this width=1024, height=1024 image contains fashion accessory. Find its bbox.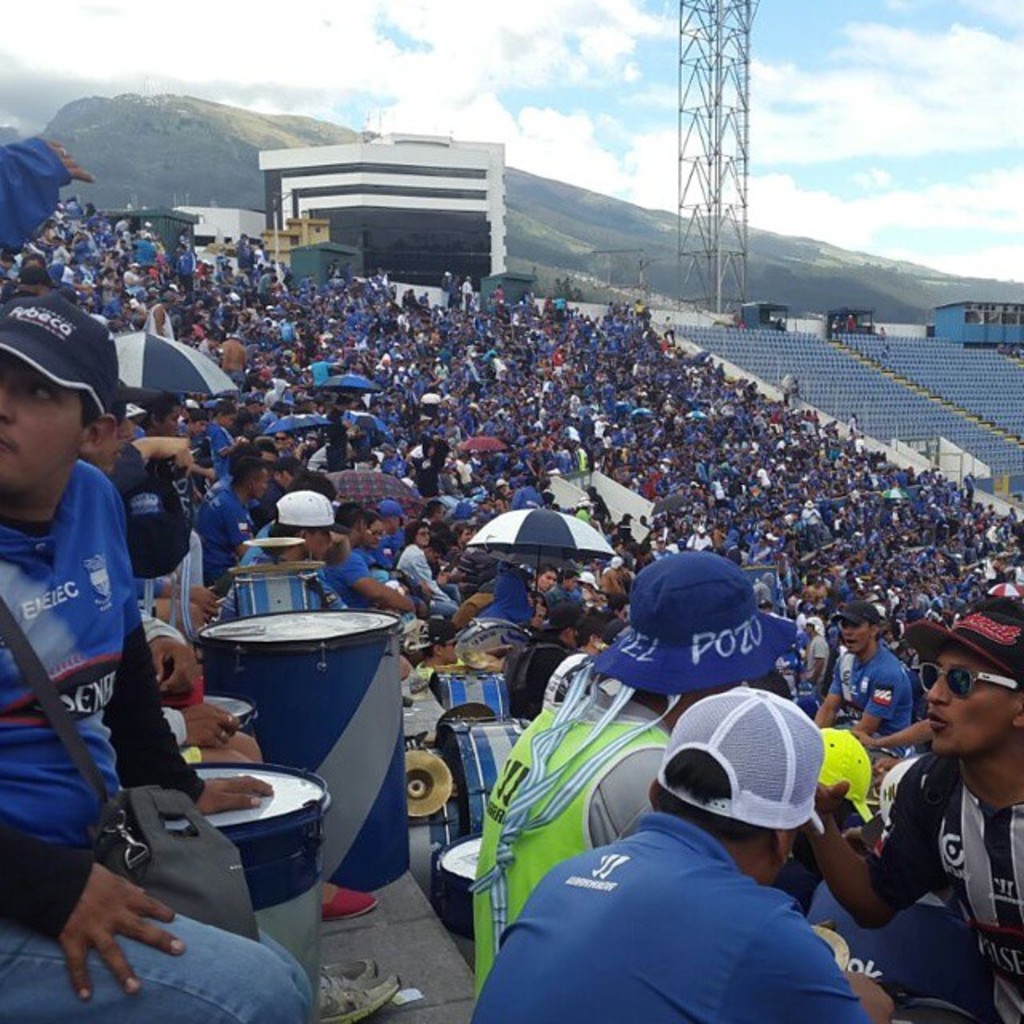
x1=917 y1=658 x2=1021 y2=699.
